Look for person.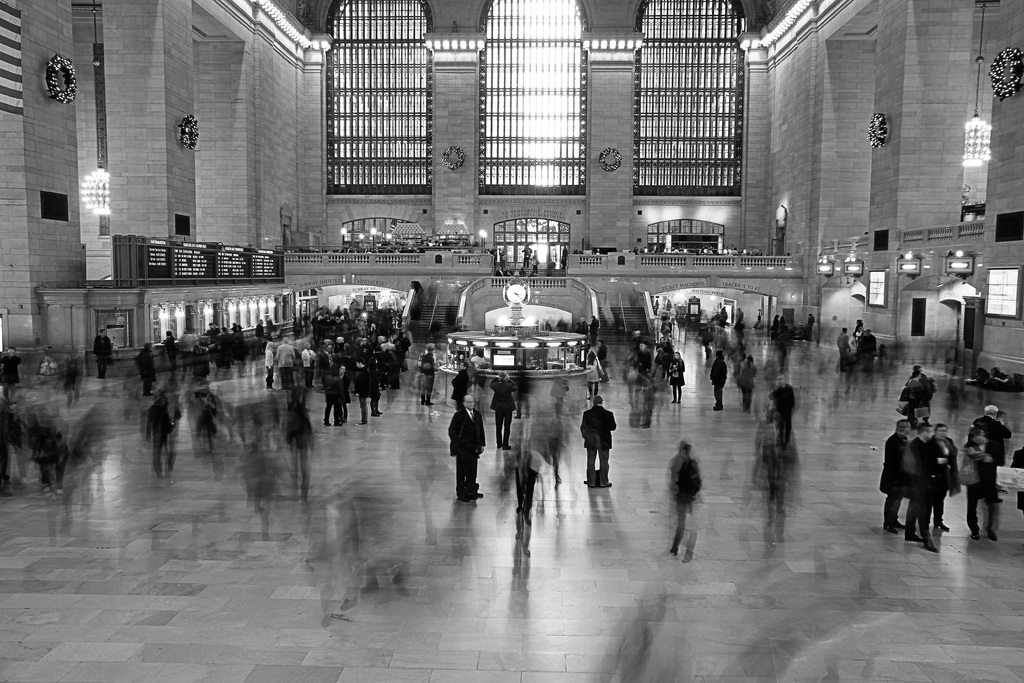
Found: [298,338,318,390].
